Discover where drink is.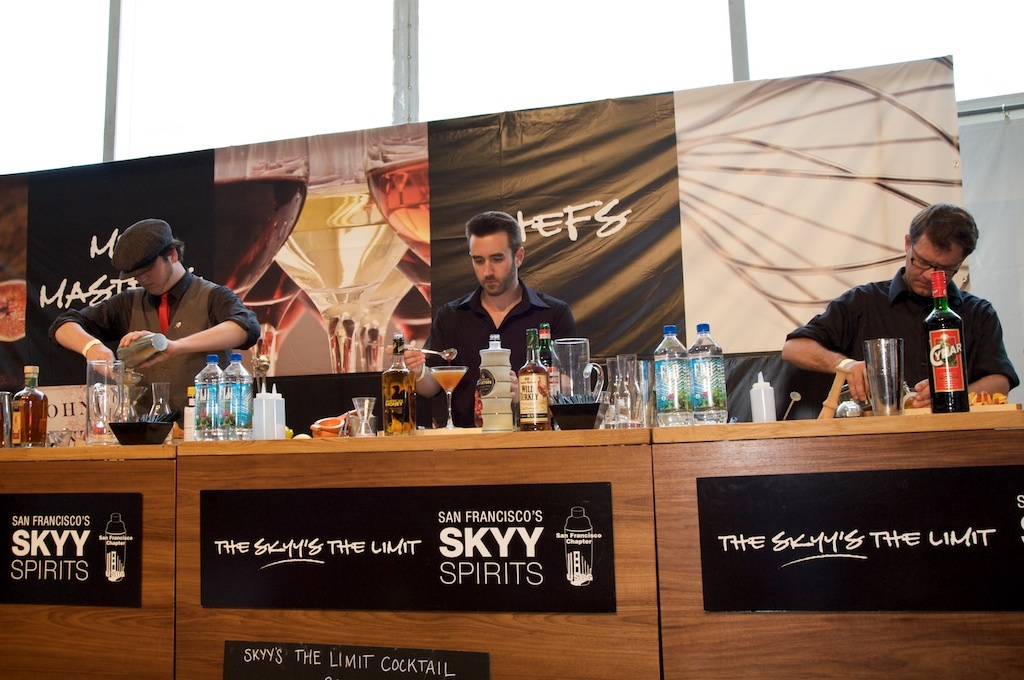
Discovered at pyautogui.locateOnScreen(11, 363, 43, 445).
